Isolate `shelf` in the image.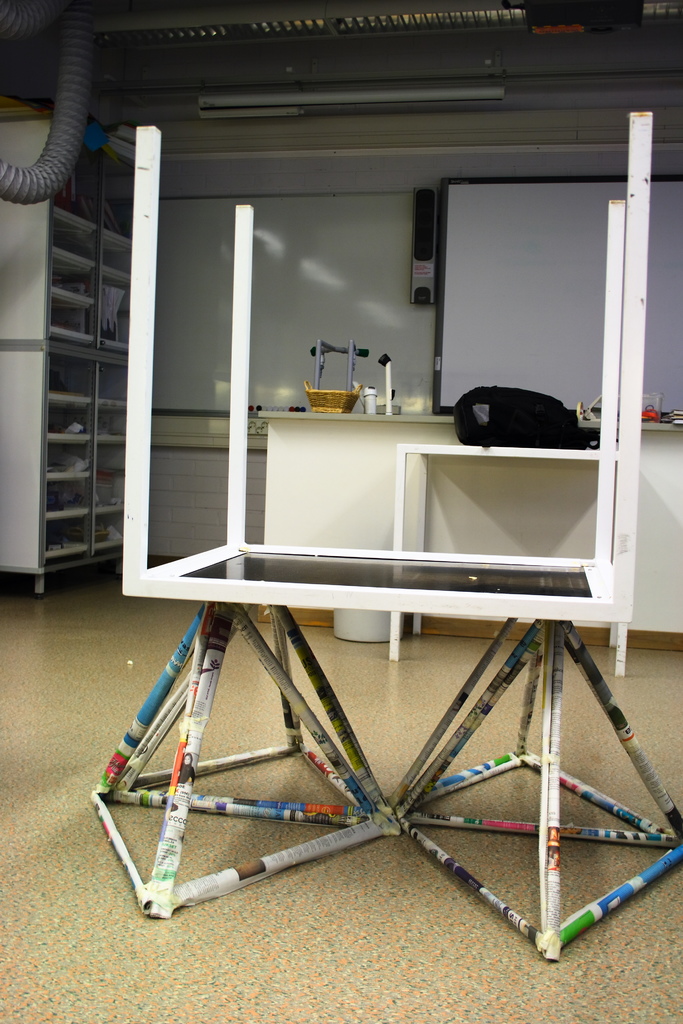
Isolated region: {"left": 42, "top": 291, "right": 96, "bottom": 340}.
